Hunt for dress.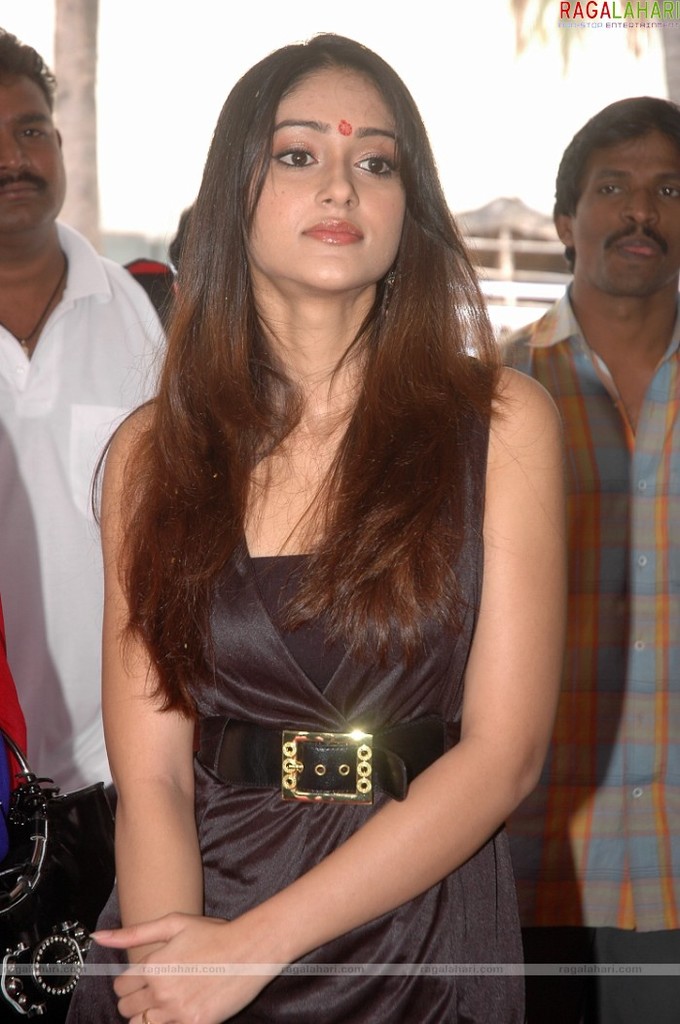
Hunted down at <box>63,354,523,1023</box>.
